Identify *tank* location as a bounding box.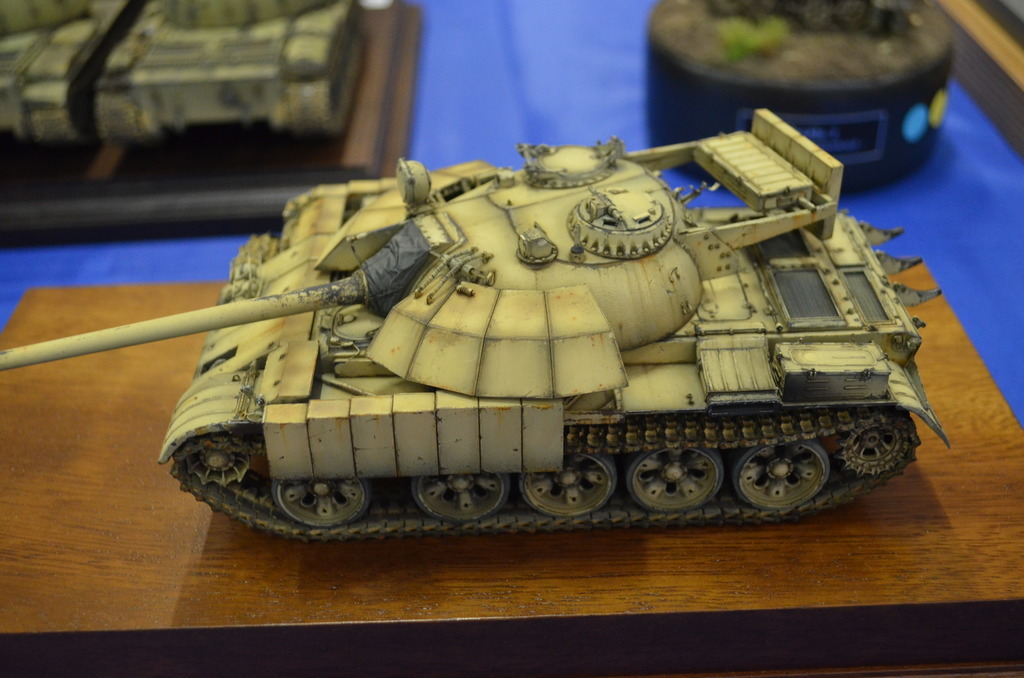
<region>3, 104, 953, 539</region>.
